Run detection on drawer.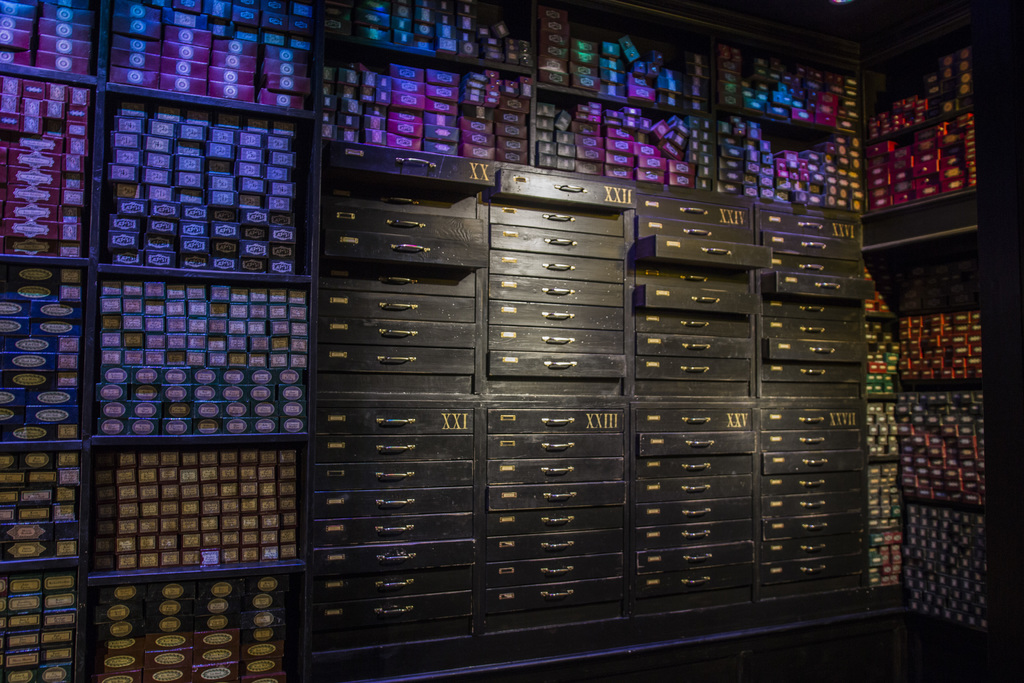
Result: {"left": 632, "top": 516, "right": 749, "bottom": 554}.
